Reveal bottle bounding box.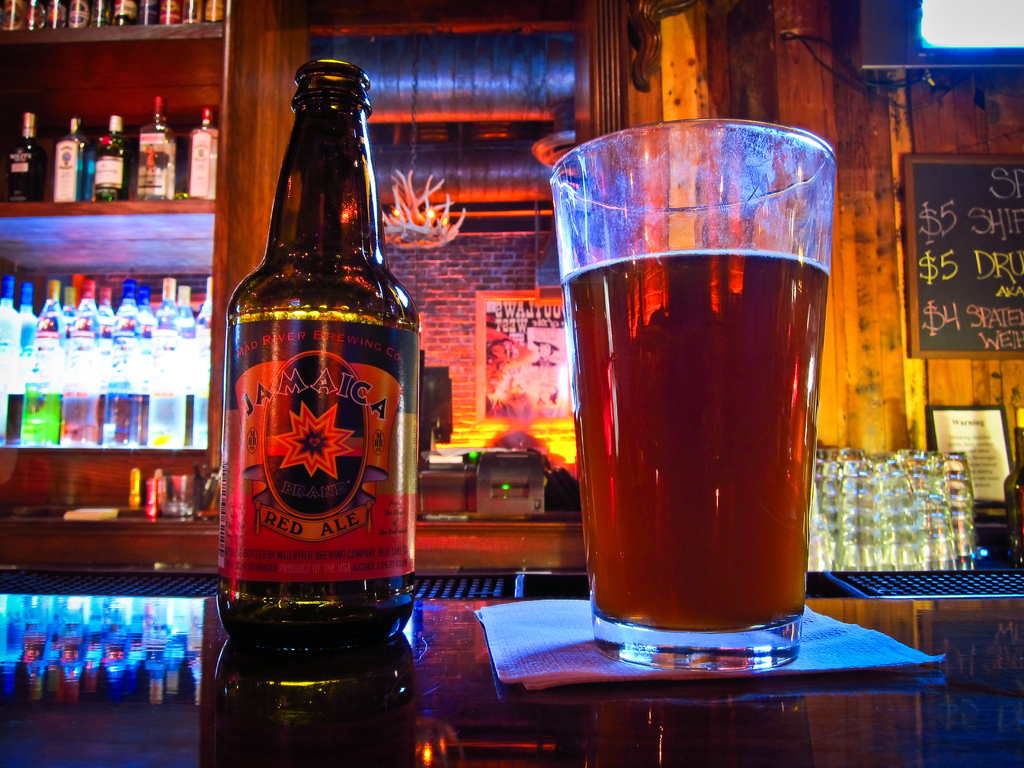
Revealed: (65, 3, 91, 26).
